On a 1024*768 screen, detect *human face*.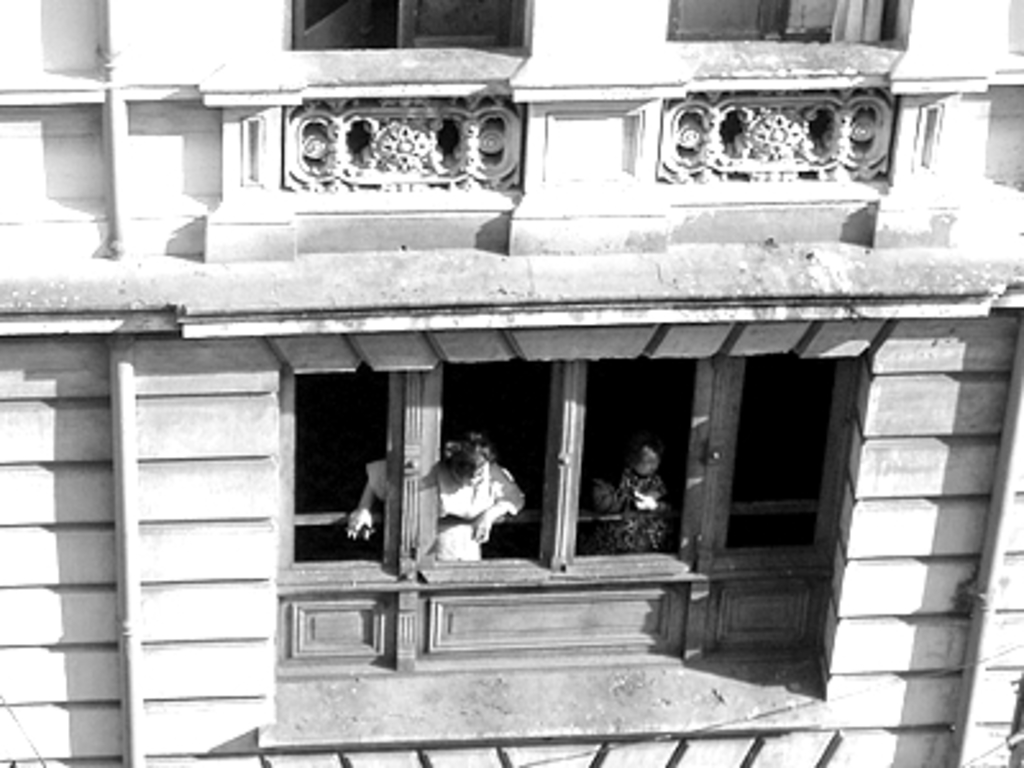
l=632, t=461, r=645, b=481.
